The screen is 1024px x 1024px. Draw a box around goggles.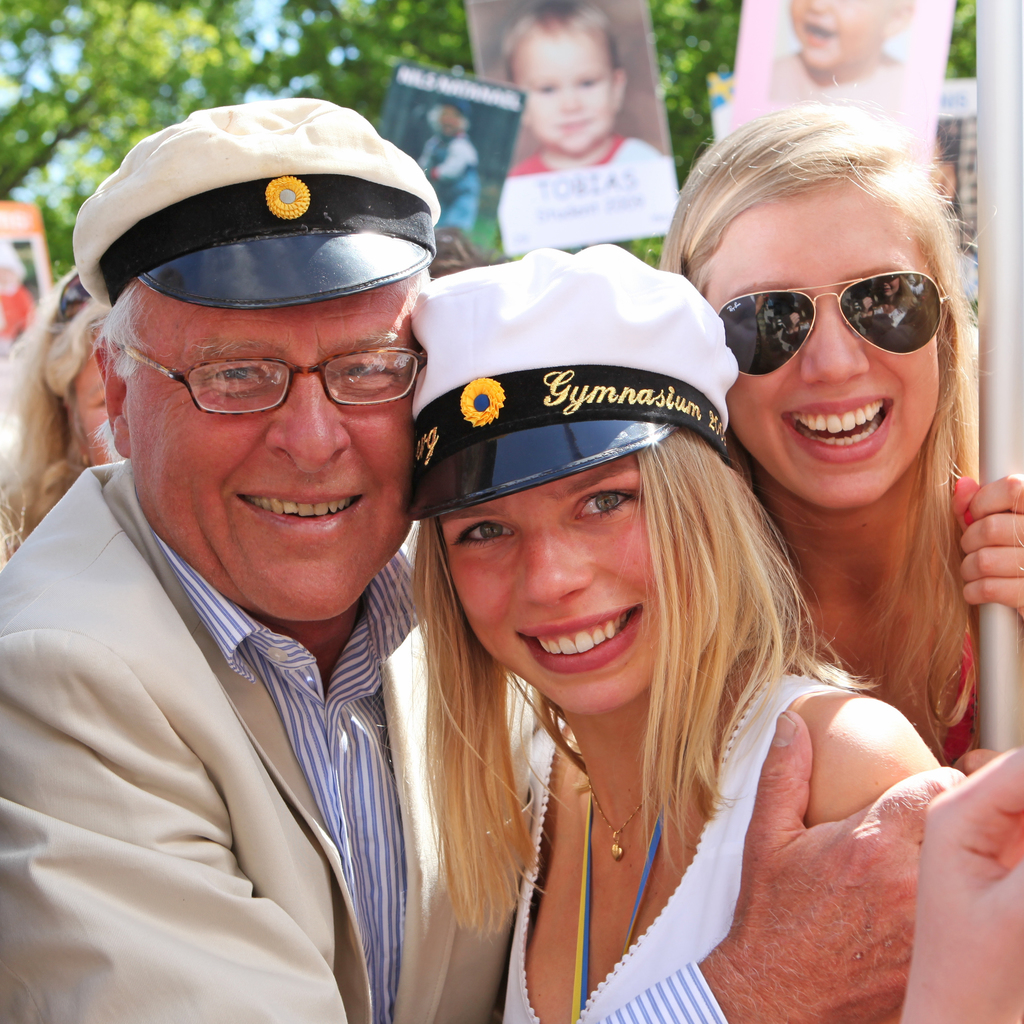
740, 261, 927, 378.
